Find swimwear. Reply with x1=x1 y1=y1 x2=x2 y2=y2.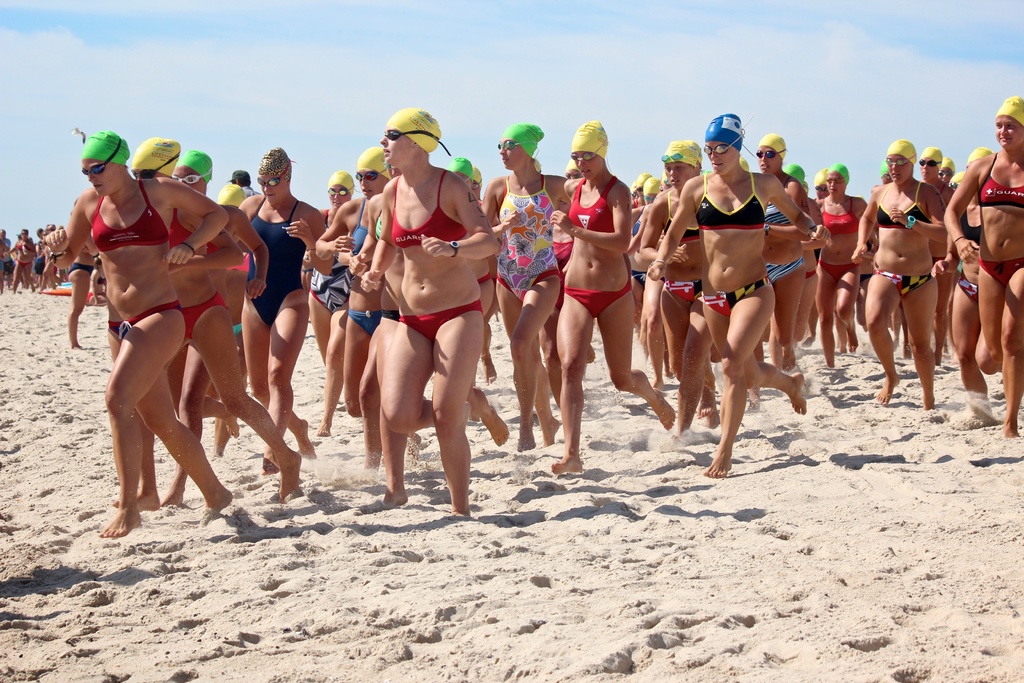
x1=561 y1=284 x2=628 y2=318.
